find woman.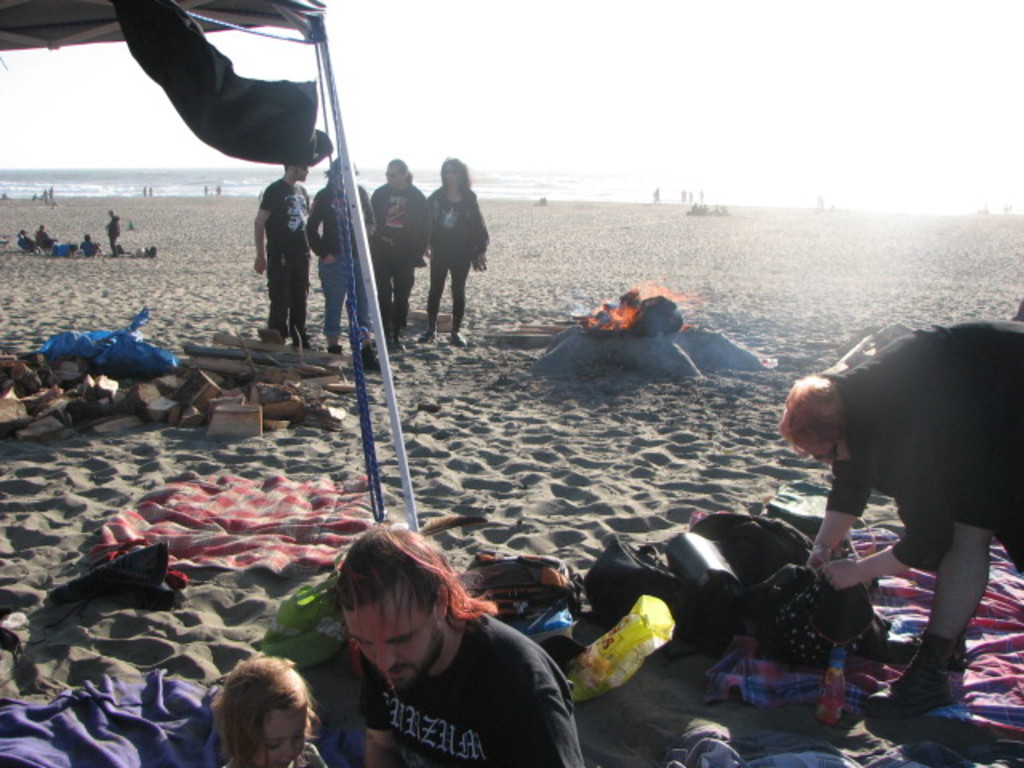
select_region(414, 150, 490, 346).
